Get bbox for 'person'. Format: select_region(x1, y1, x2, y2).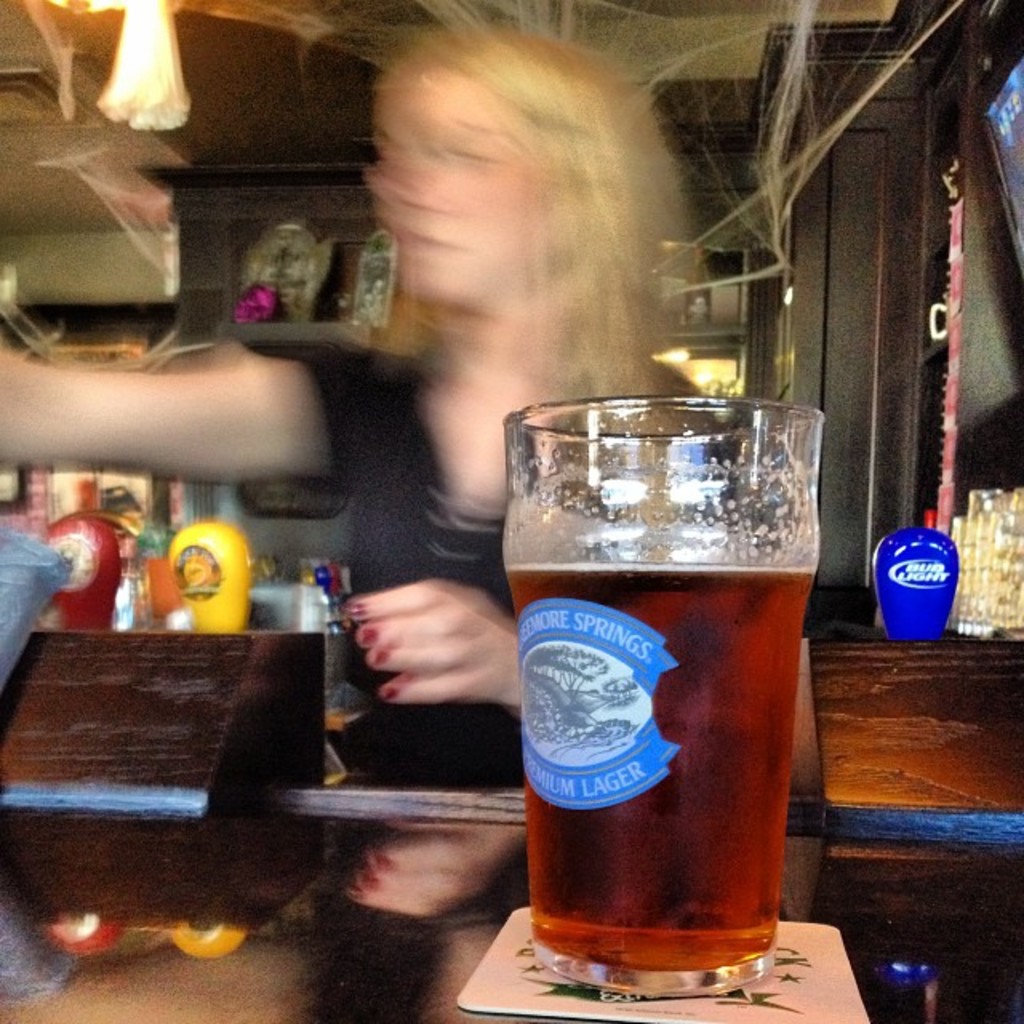
select_region(0, 21, 811, 1011).
